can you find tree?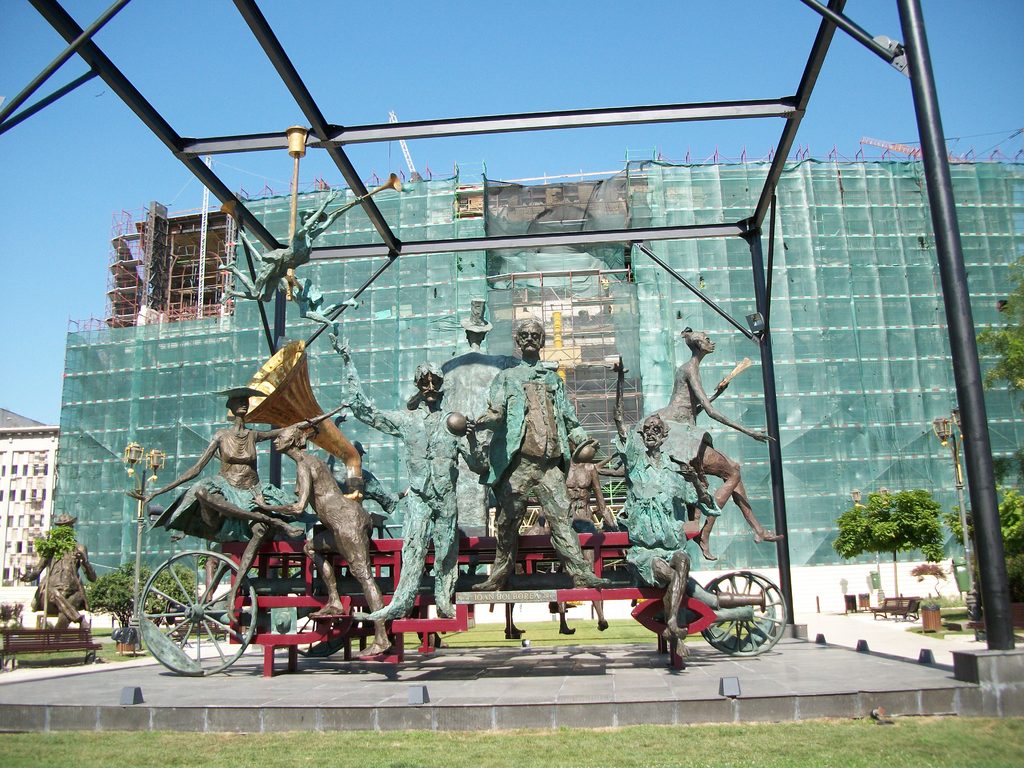
Yes, bounding box: 83,554,156,642.
